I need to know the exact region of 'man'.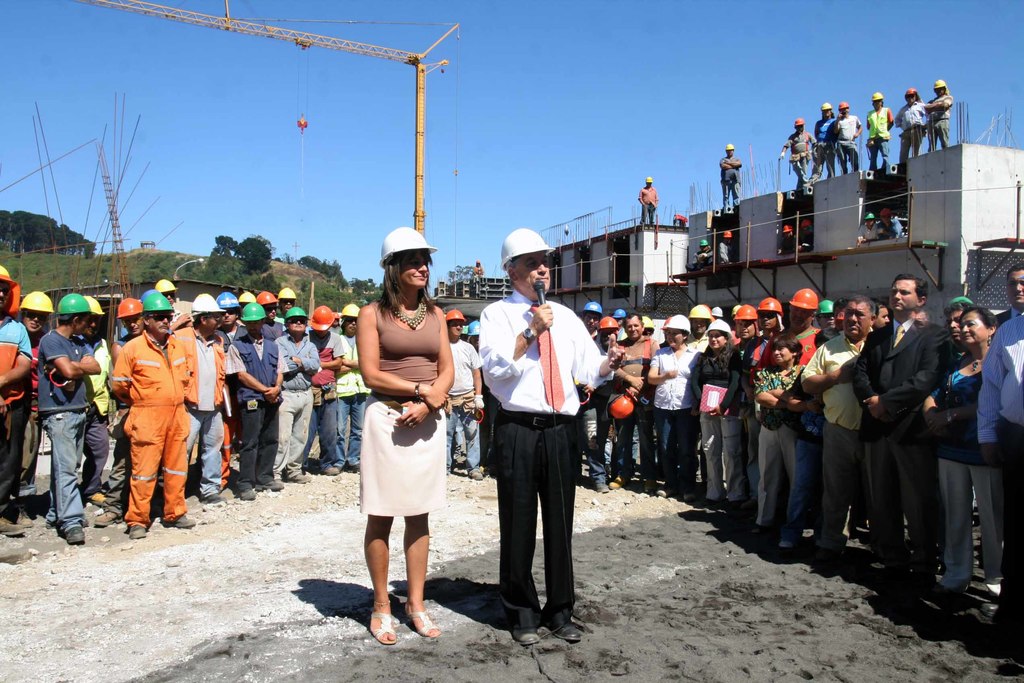
Region: {"x1": 33, "y1": 294, "x2": 104, "y2": 543}.
